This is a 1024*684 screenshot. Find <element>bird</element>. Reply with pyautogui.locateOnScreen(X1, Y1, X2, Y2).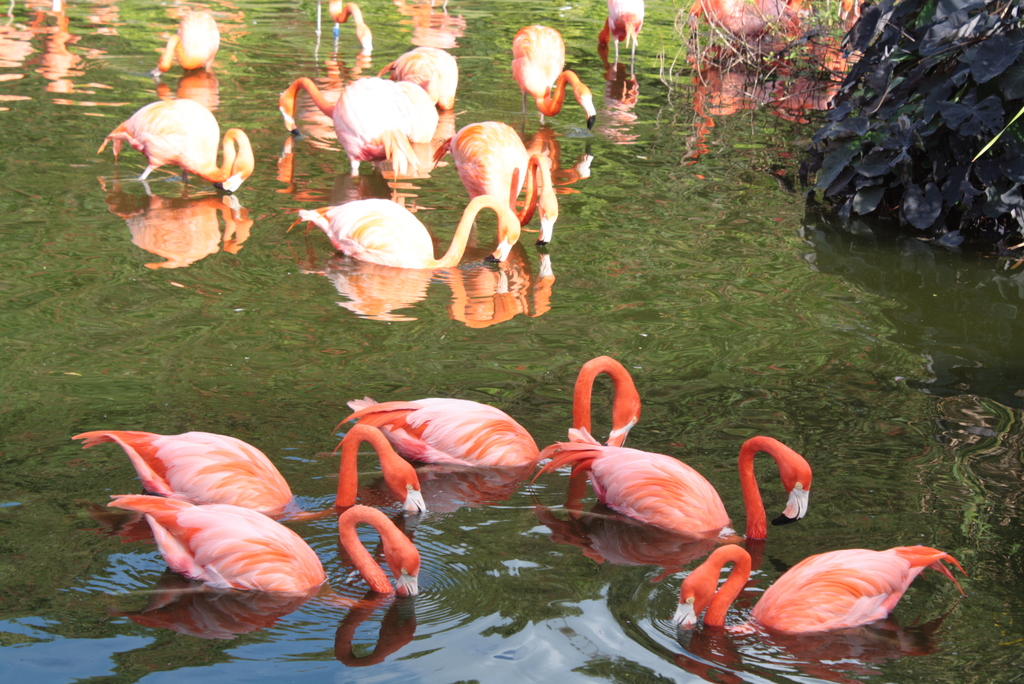
pyautogui.locateOnScreen(145, 6, 218, 75).
